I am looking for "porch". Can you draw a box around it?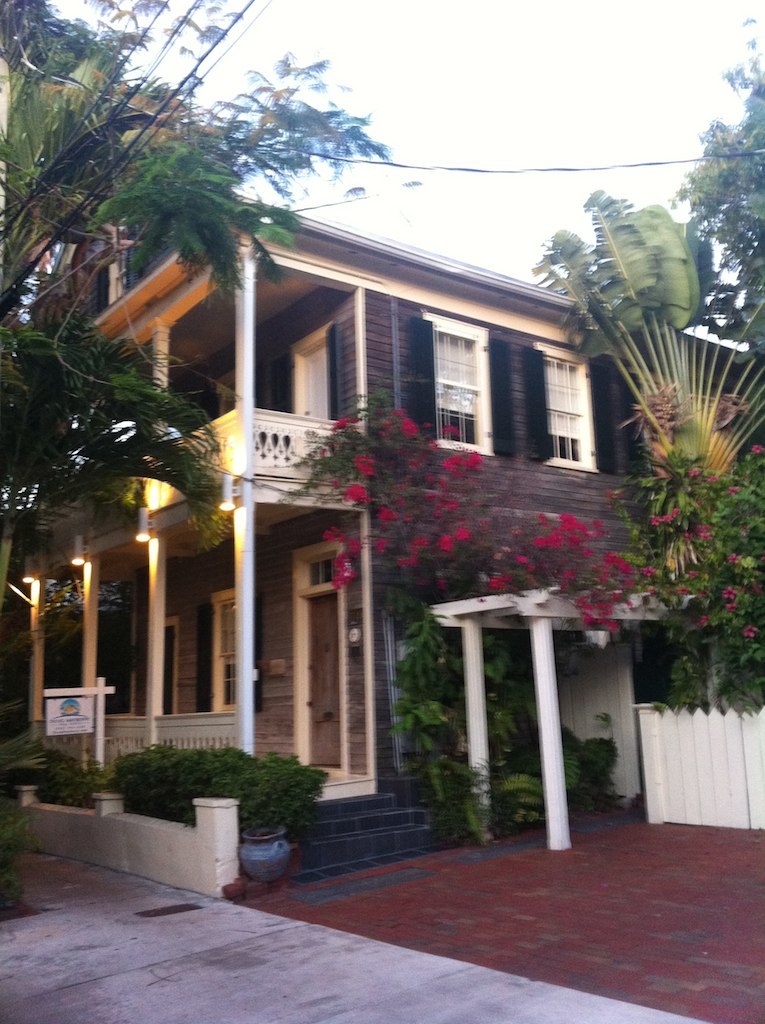
Sure, the bounding box is <region>40, 709, 382, 806</region>.
